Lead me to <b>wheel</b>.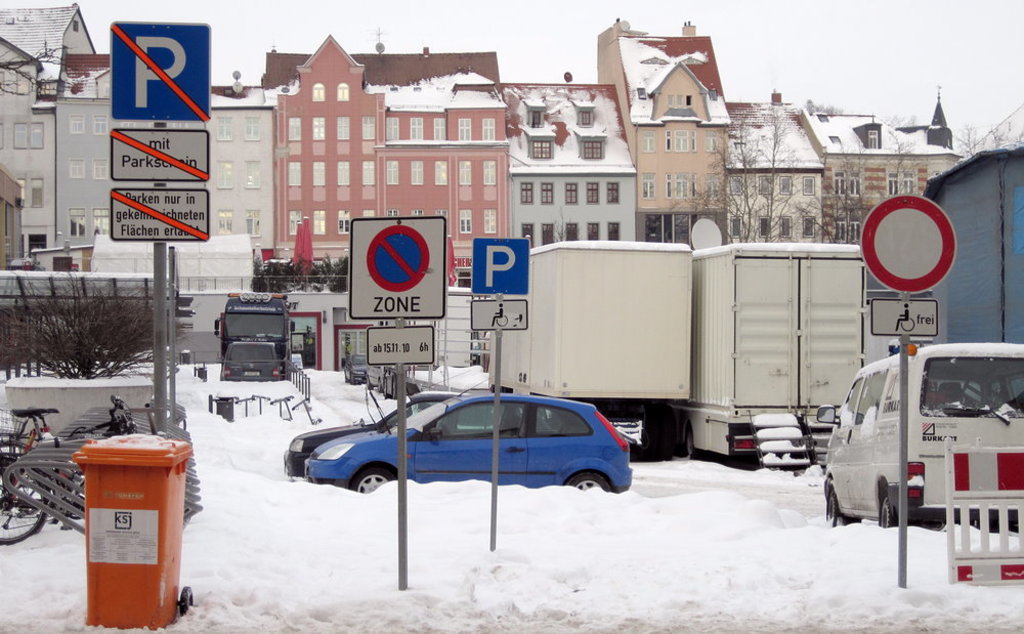
Lead to region(683, 428, 691, 457).
